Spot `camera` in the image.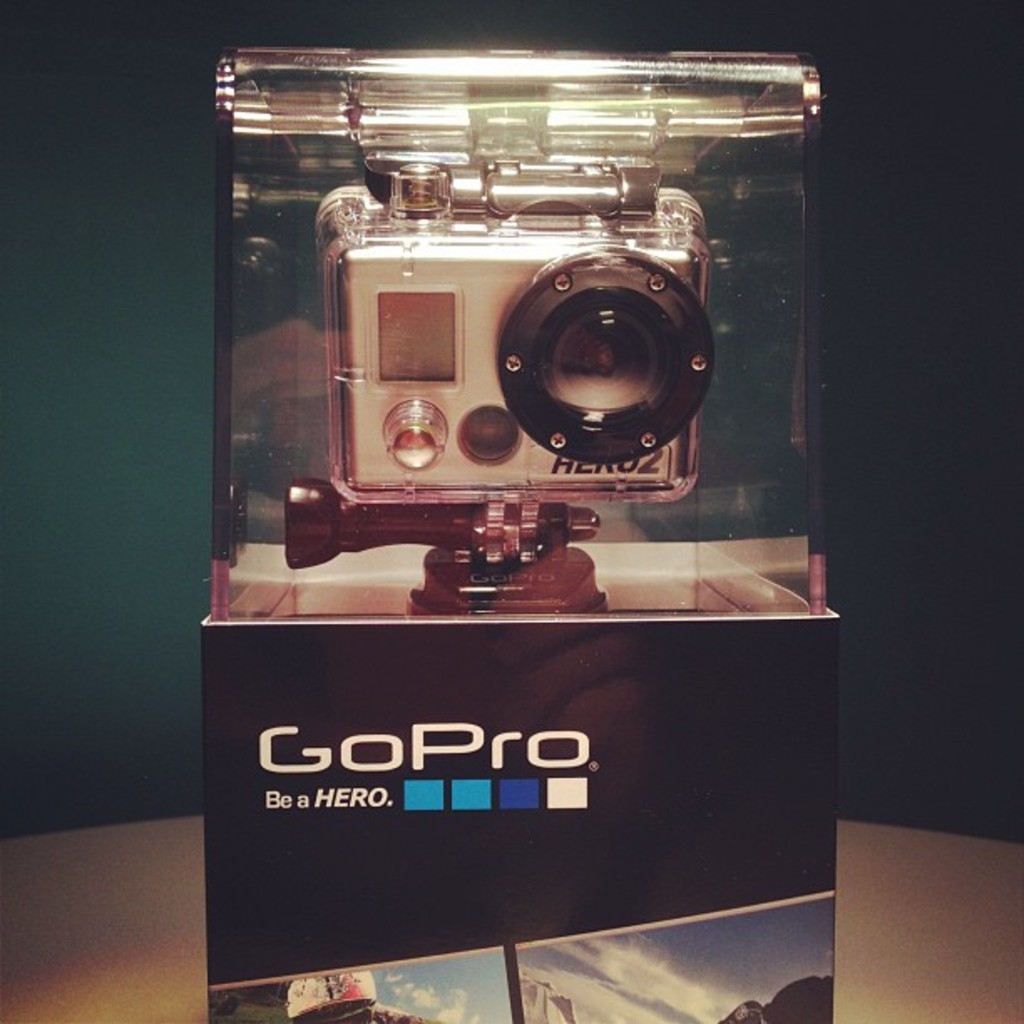
`camera` found at 328:142:719:507.
